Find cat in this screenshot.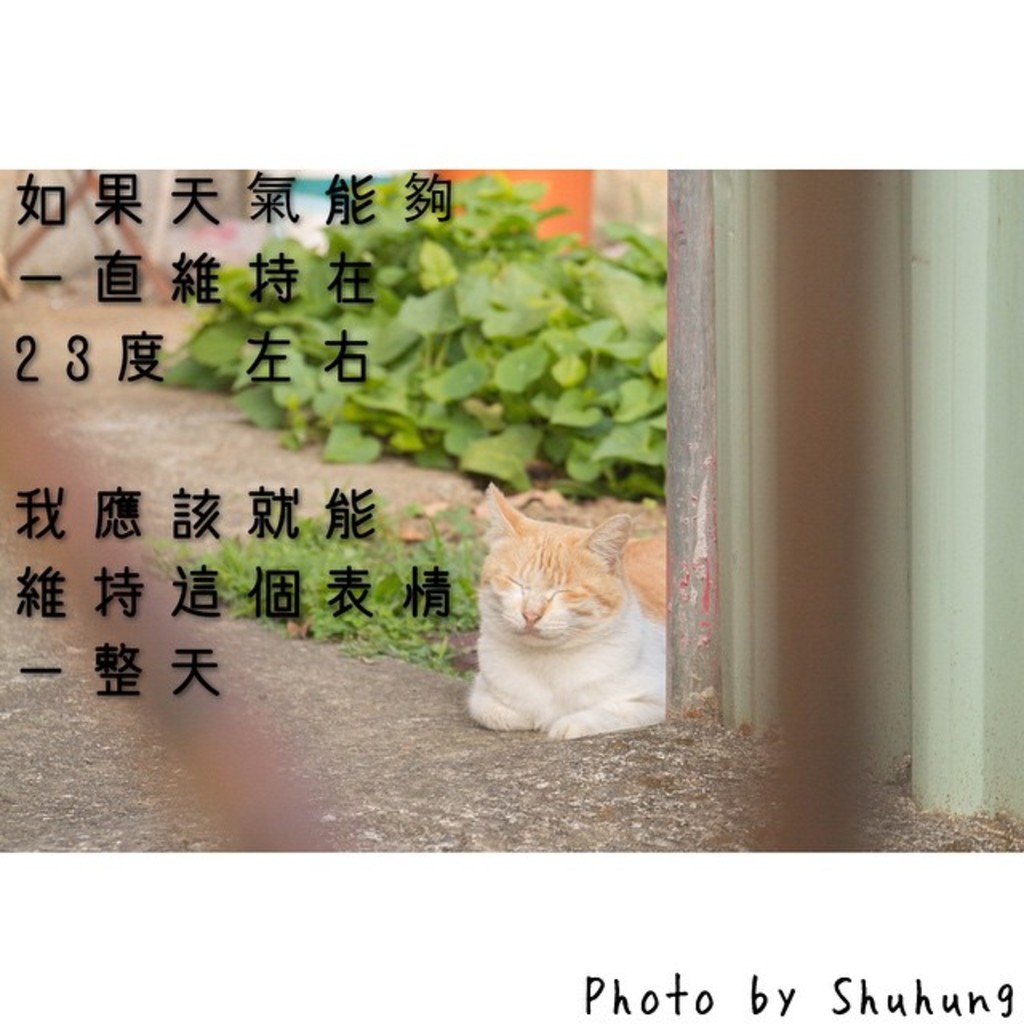
The bounding box for cat is Rect(461, 477, 675, 738).
